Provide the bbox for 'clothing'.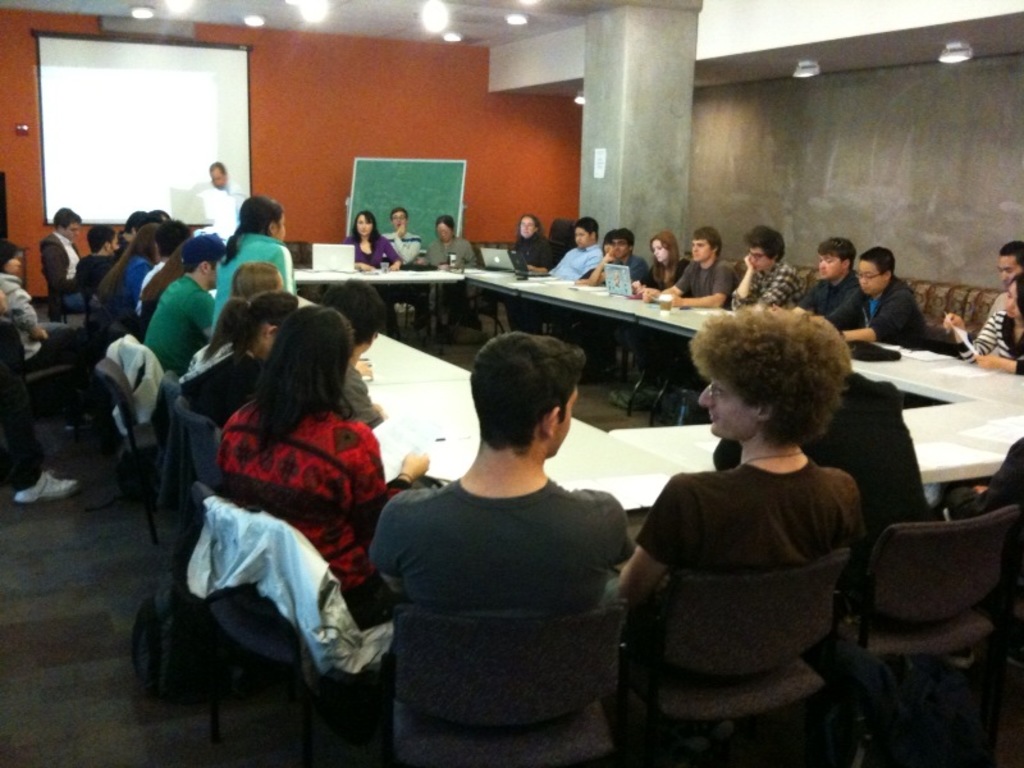
BBox(362, 417, 648, 746).
